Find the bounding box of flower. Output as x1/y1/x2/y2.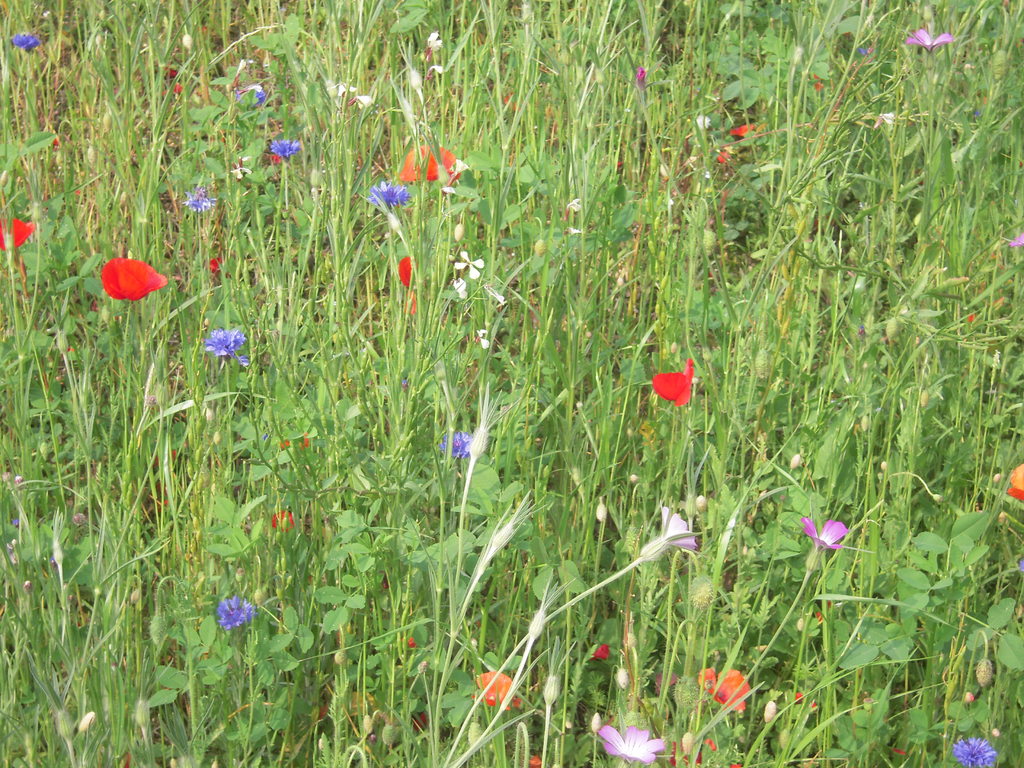
182/189/216/209.
